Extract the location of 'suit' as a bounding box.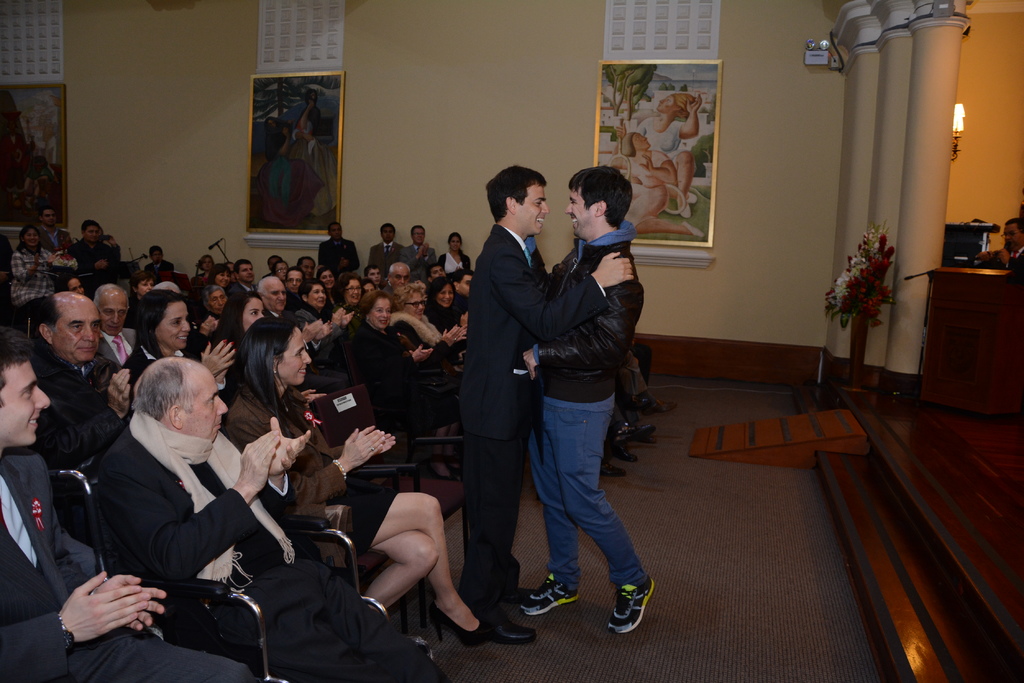
Rect(445, 140, 569, 624).
